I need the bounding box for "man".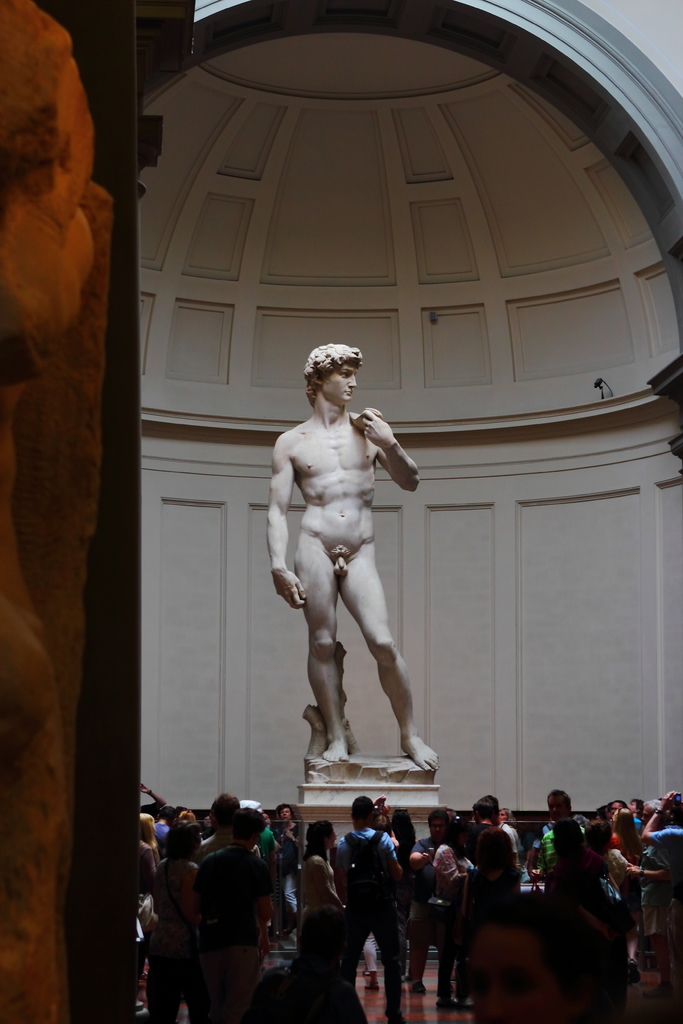
Here it is: (left=408, top=808, right=447, bottom=991).
